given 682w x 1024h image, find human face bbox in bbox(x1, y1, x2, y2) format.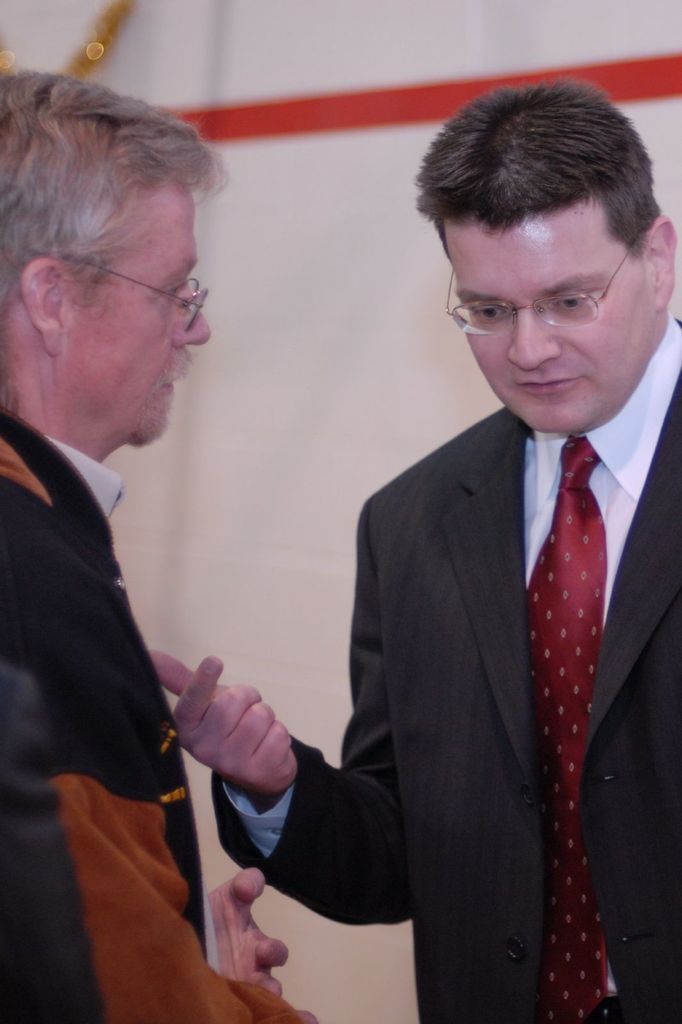
bbox(448, 214, 653, 433).
